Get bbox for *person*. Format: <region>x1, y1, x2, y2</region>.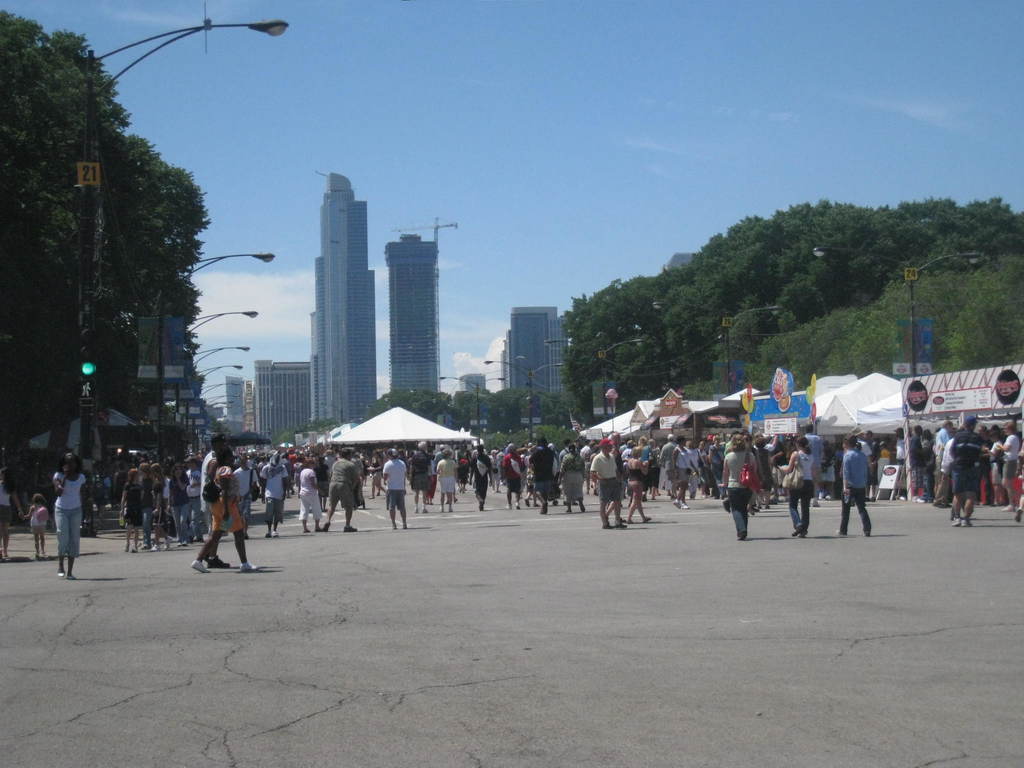
<region>376, 448, 412, 532</region>.
